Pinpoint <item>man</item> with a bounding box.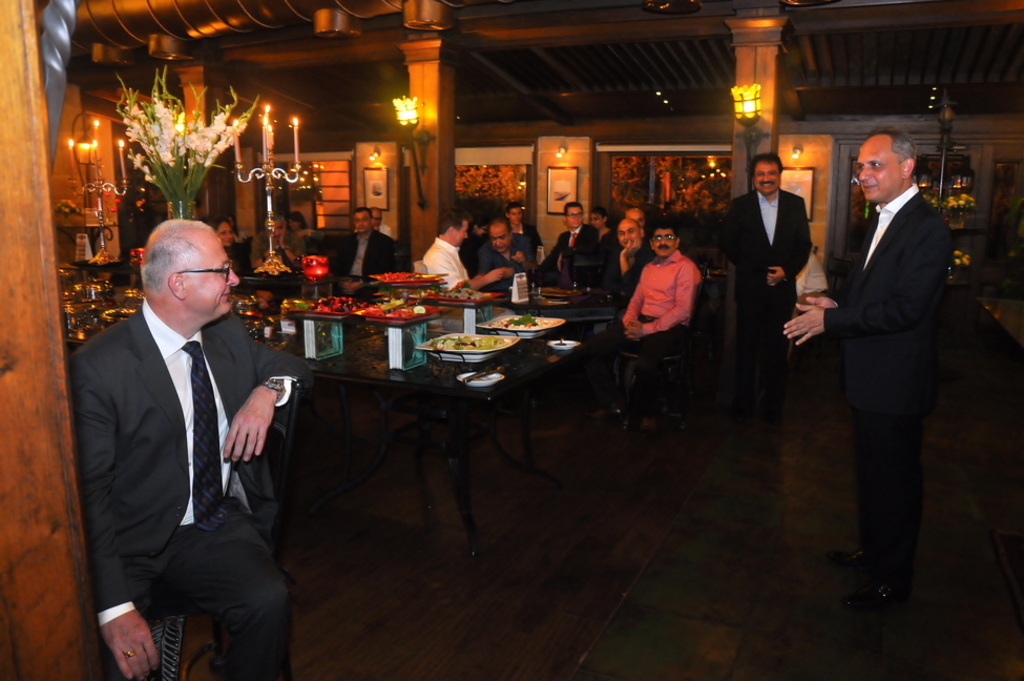
609, 220, 710, 430.
